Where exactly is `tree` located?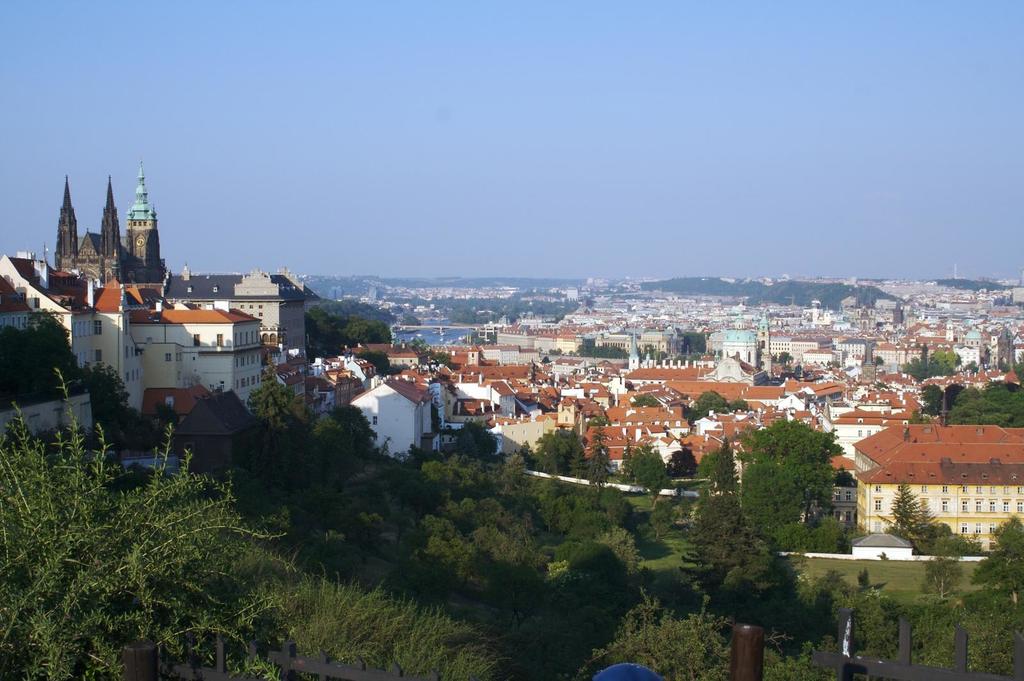
Its bounding box is (341,312,392,345).
